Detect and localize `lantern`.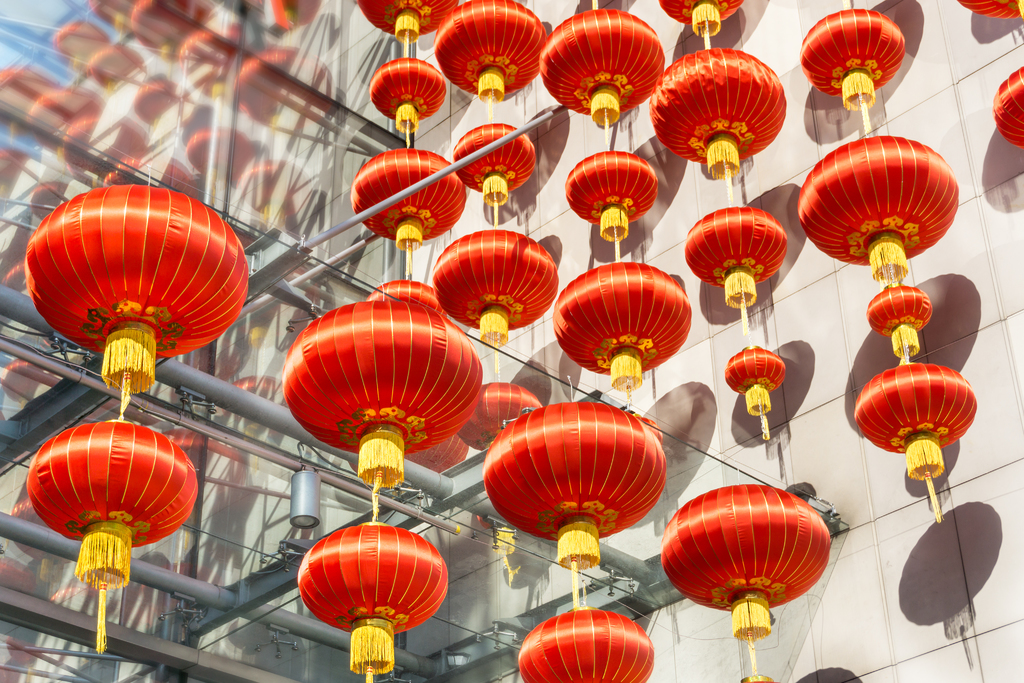
Localized at (left=26, top=415, right=199, bottom=650).
